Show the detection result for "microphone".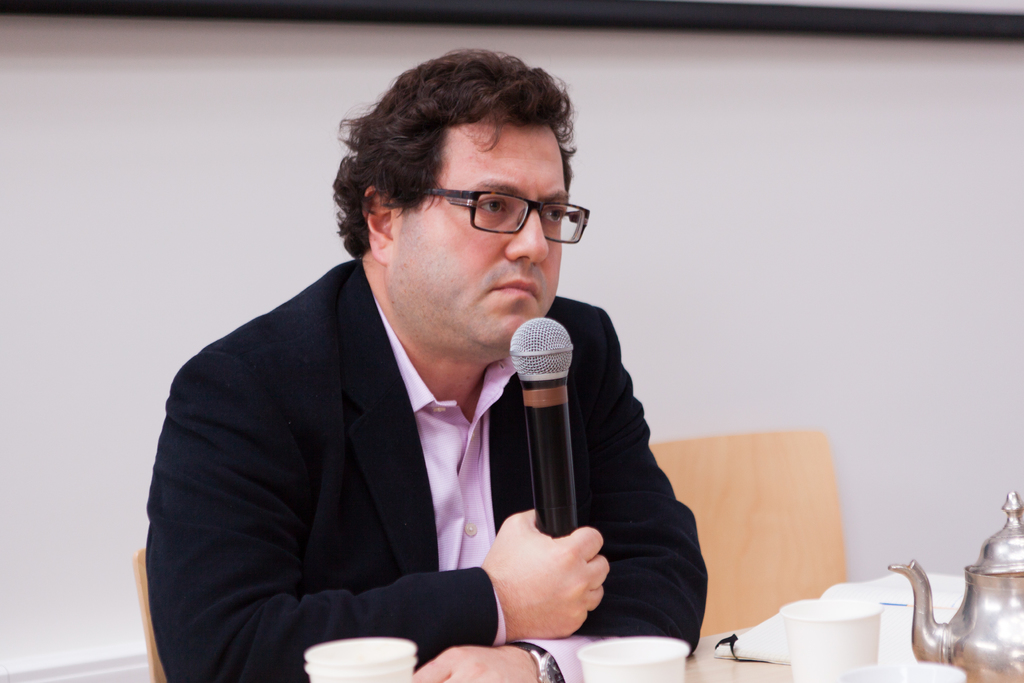
locate(500, 316, 580, 543).
